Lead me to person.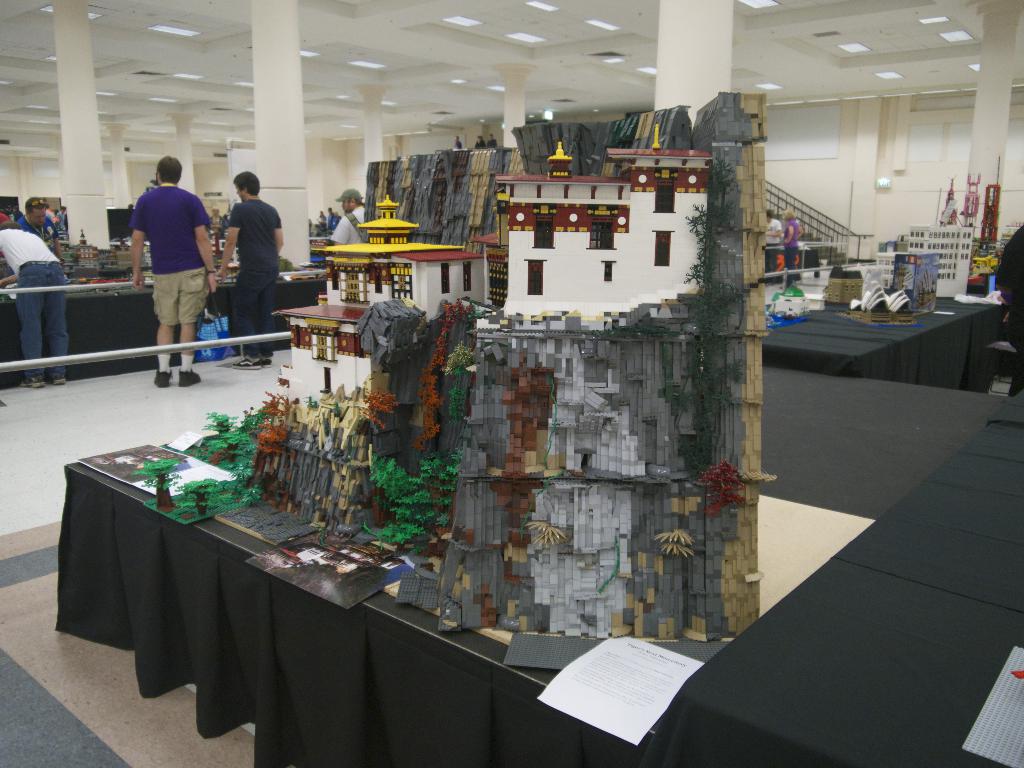
Lead to (783,204,804,266).
